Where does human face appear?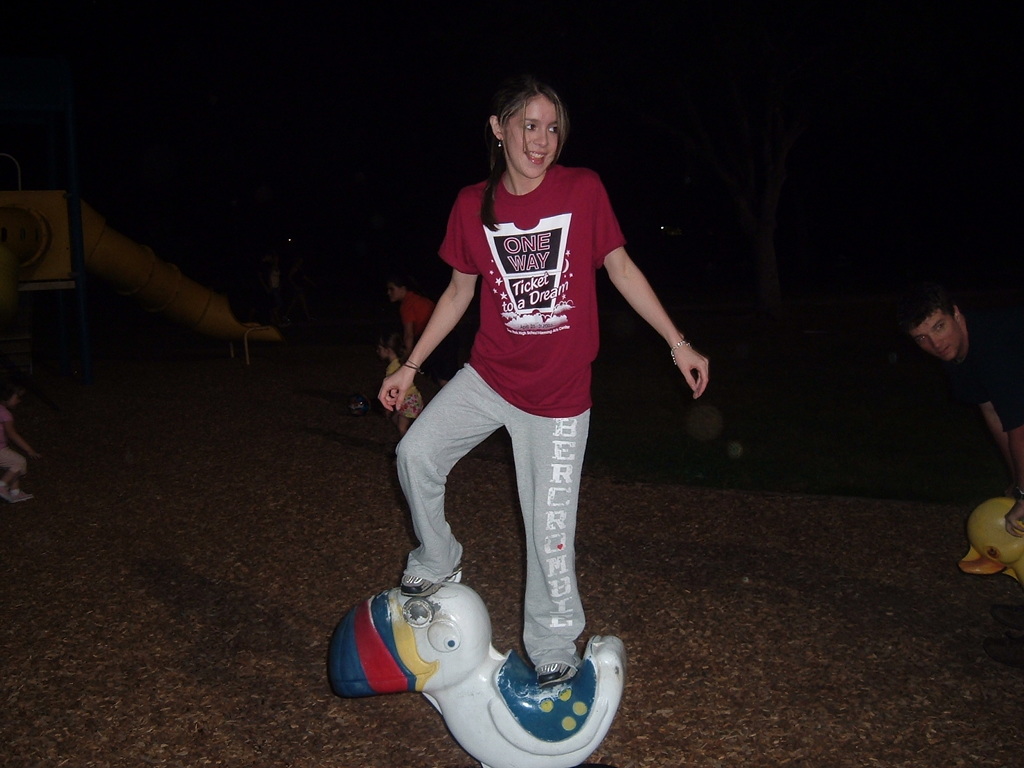
Appears at (x1=388, y1=284, x2=399, y2=303).
